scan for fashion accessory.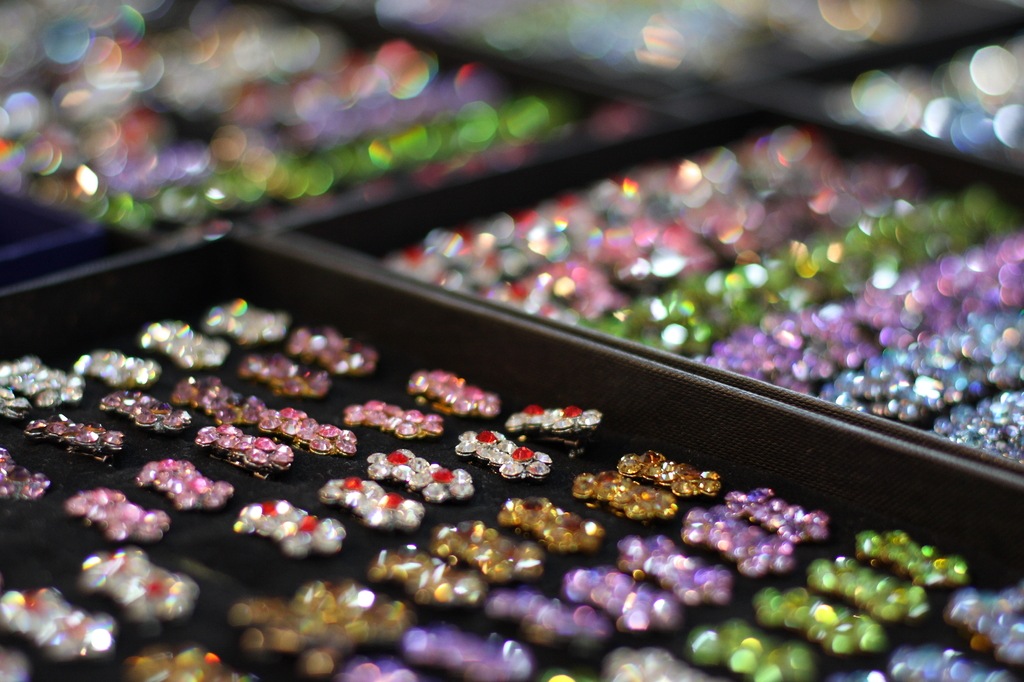
Scan result: (left=205, top=296, right=296, bottom=345).
